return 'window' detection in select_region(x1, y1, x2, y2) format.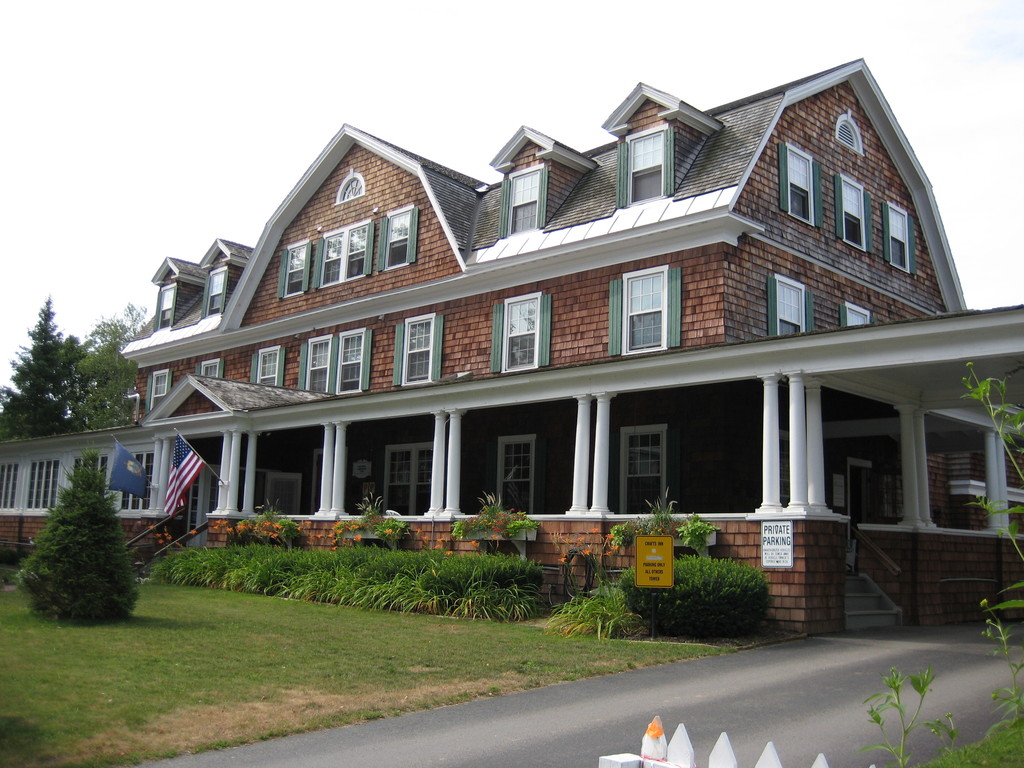
select_region(201, 267, 231, 320).
